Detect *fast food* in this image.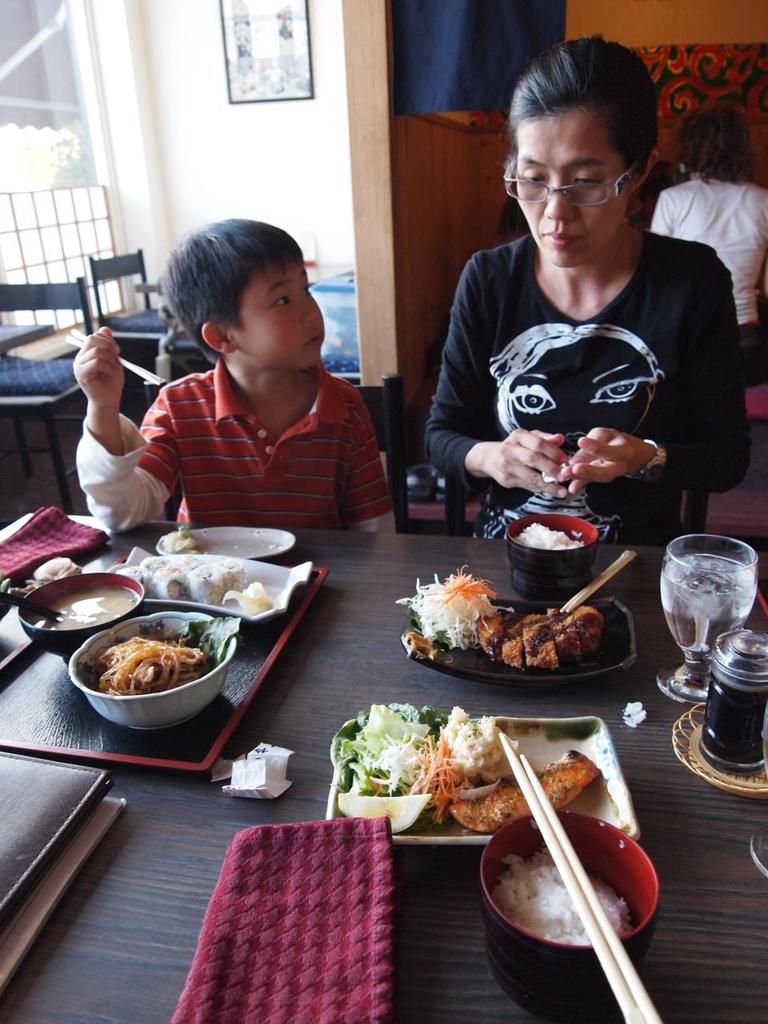
Detection: <region>419, 718, 594, 829</region>.
